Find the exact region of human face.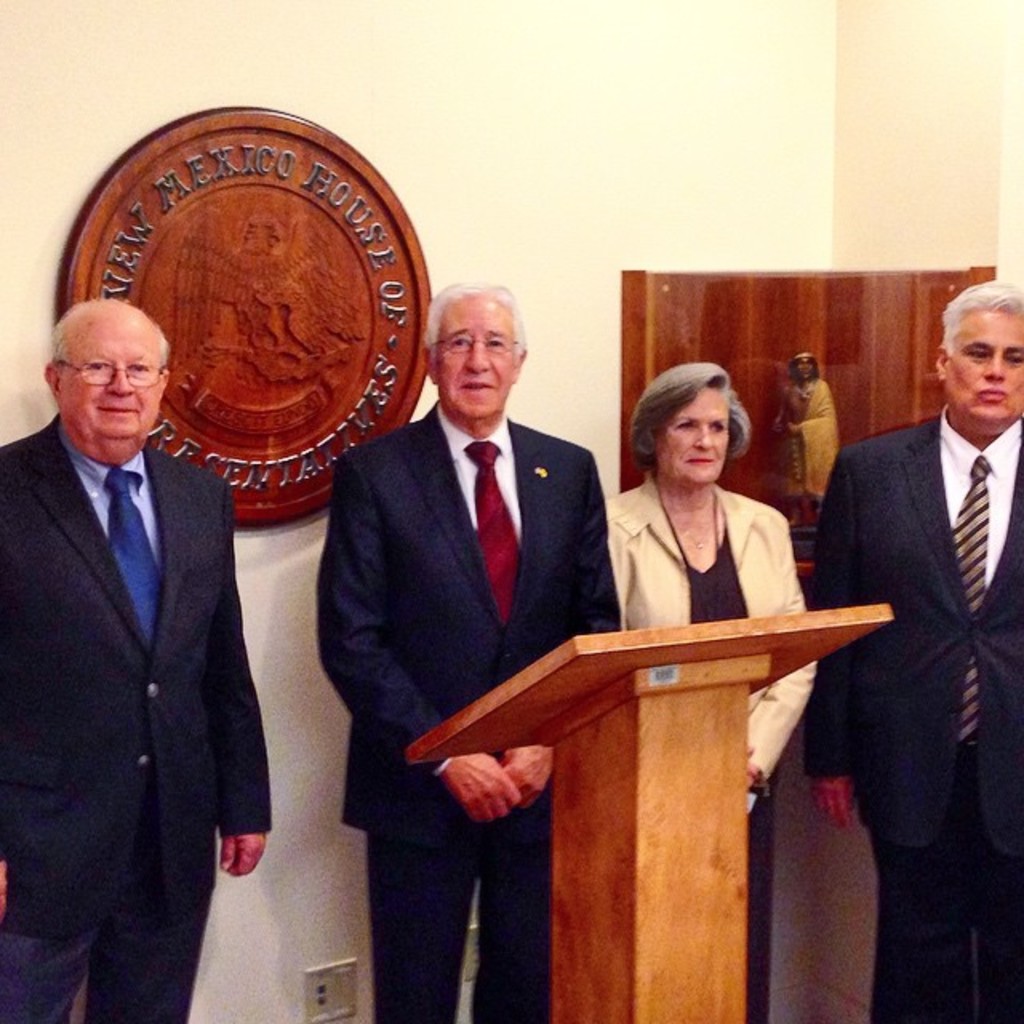
Exact region: left=434, top=296, right=518, bottom=418.
